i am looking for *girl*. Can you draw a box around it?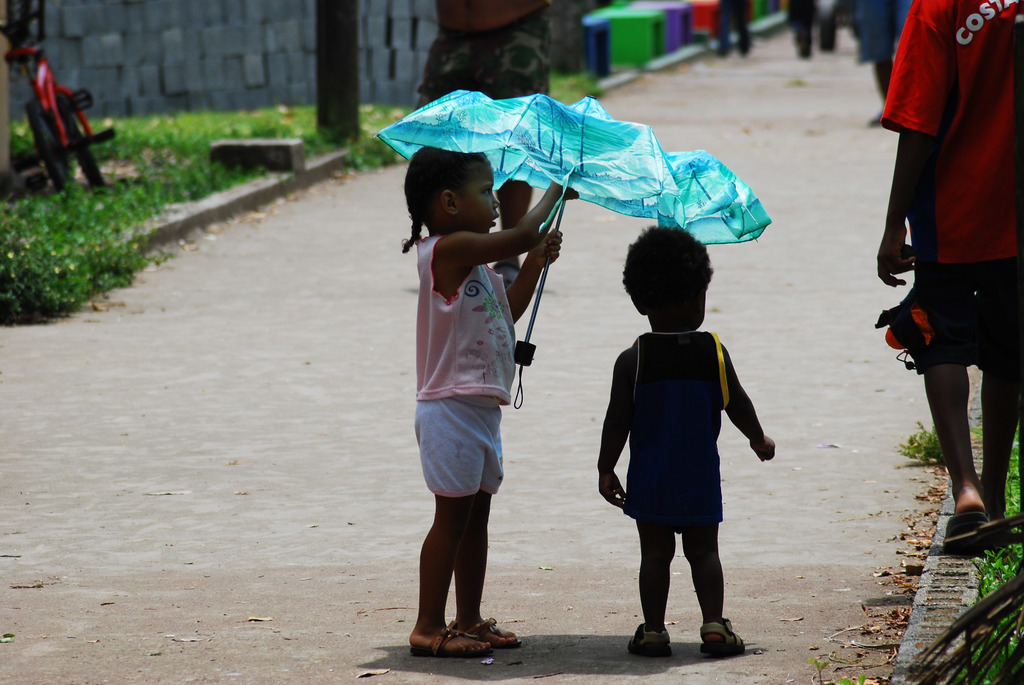
Sure, the bounding box is 407, 148, 580, 659.
